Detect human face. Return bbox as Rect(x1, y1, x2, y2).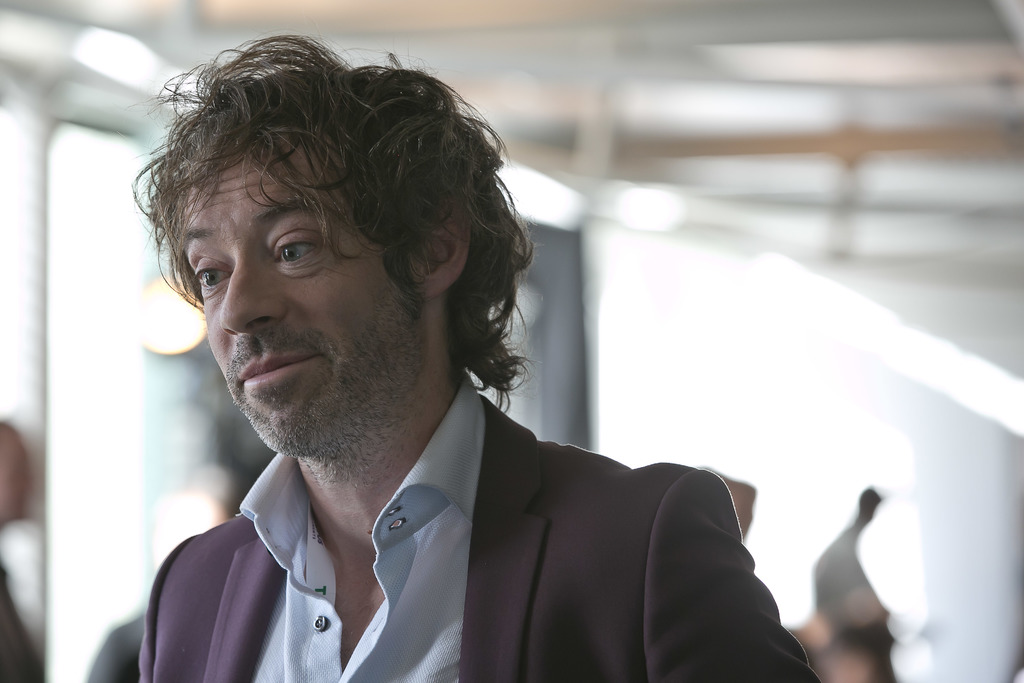
Rect(180, 126, 426, 461).
